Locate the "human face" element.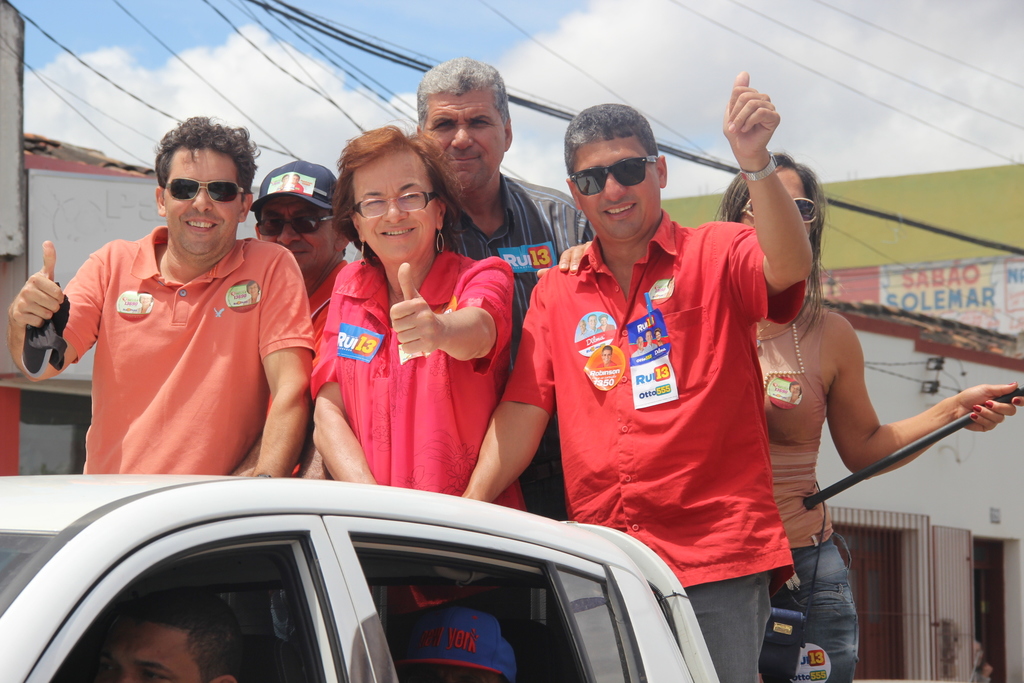
Element bbox: 735,163,811,238.
